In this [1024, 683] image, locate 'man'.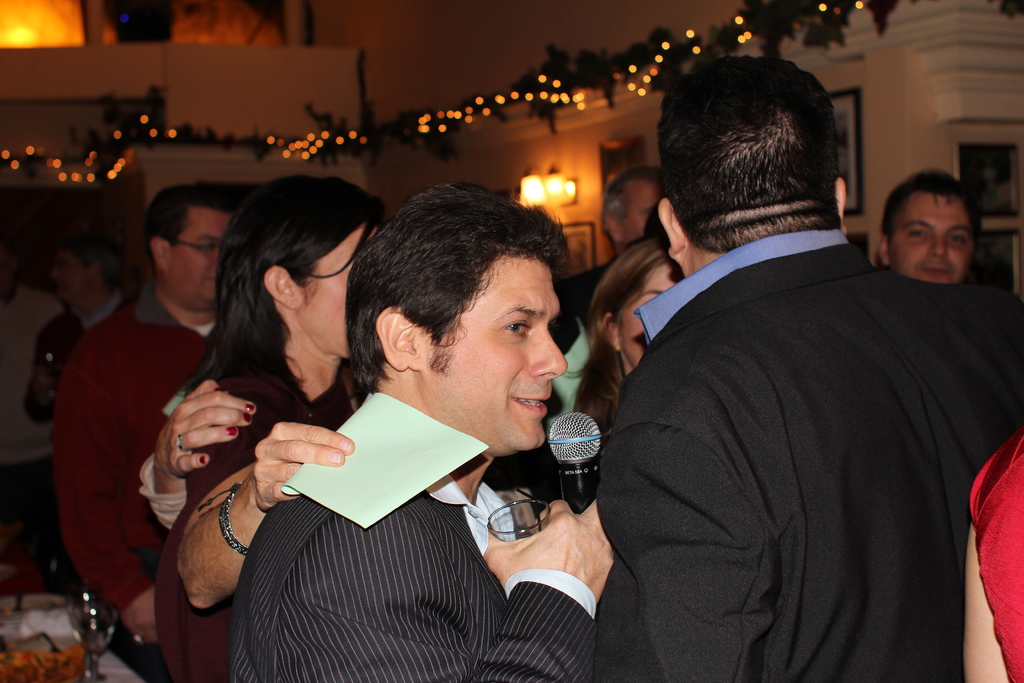
Bounding box: Rect(48, 181, 243, 682).
